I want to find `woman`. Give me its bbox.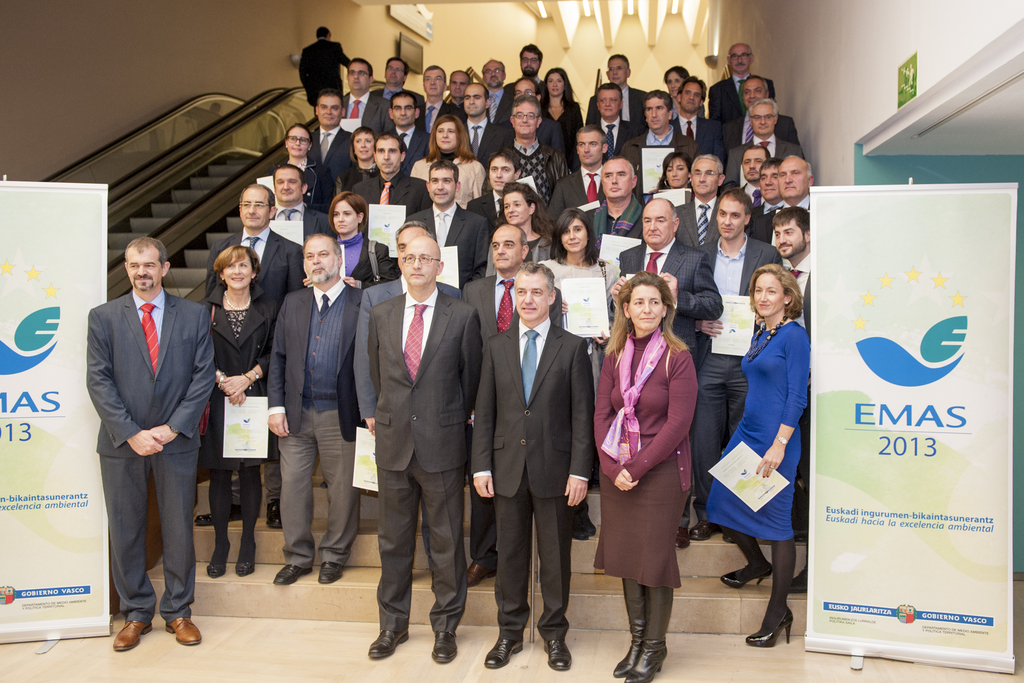
(336,126,379,201).
